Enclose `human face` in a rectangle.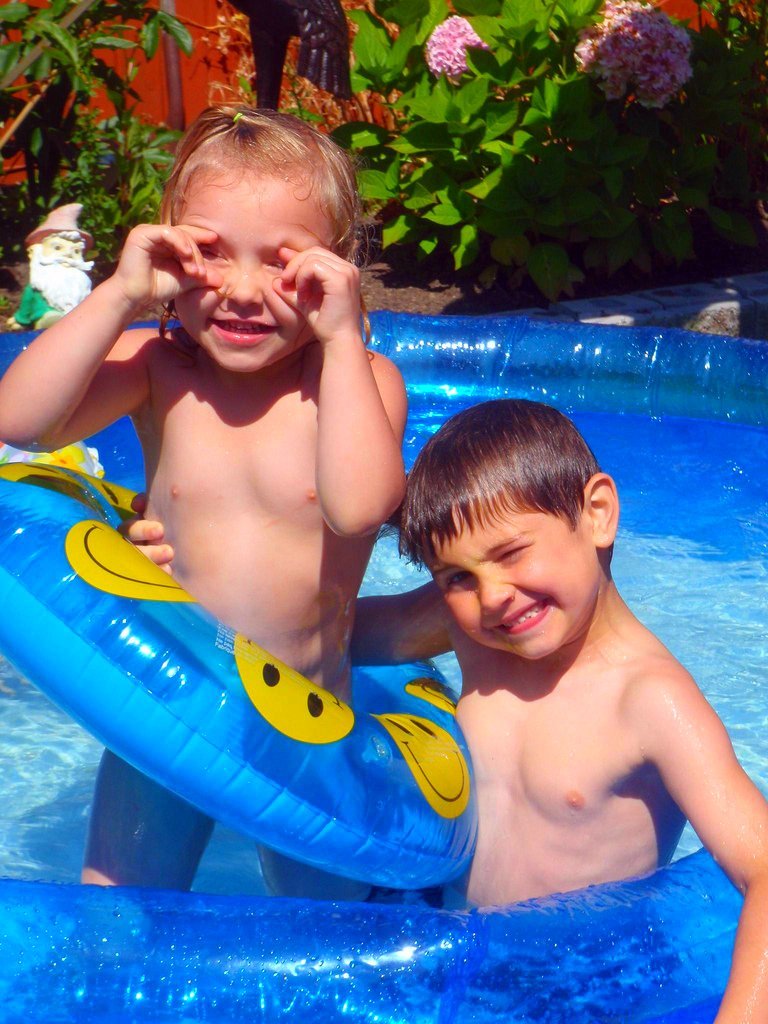
region(438, 503, 582, 661).
